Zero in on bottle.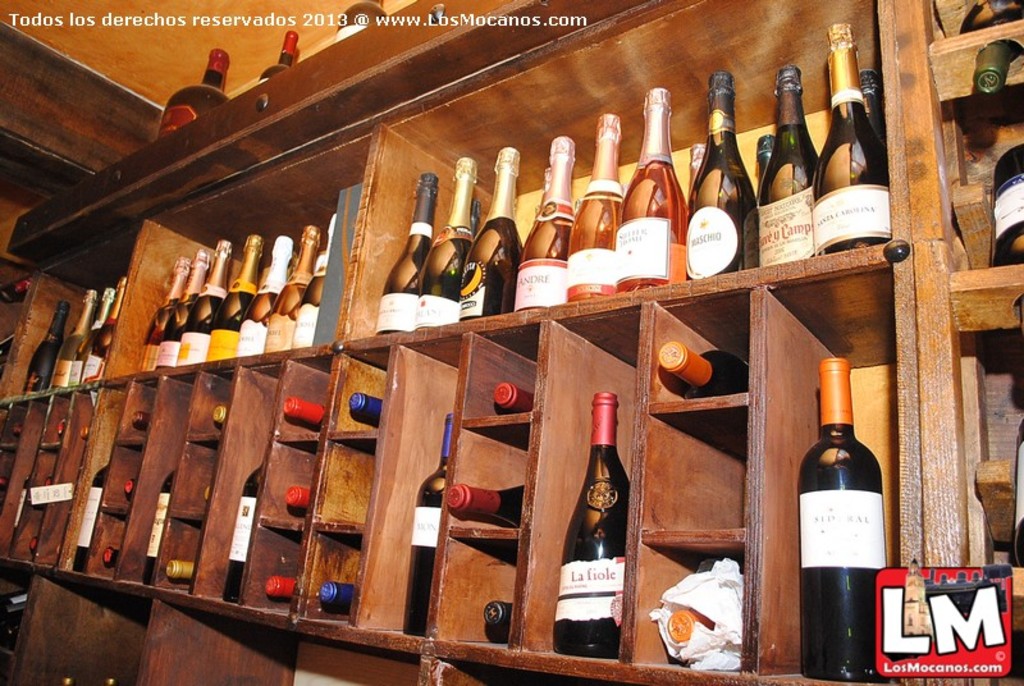
Zeroed in: (239, 234, 300, 357).
